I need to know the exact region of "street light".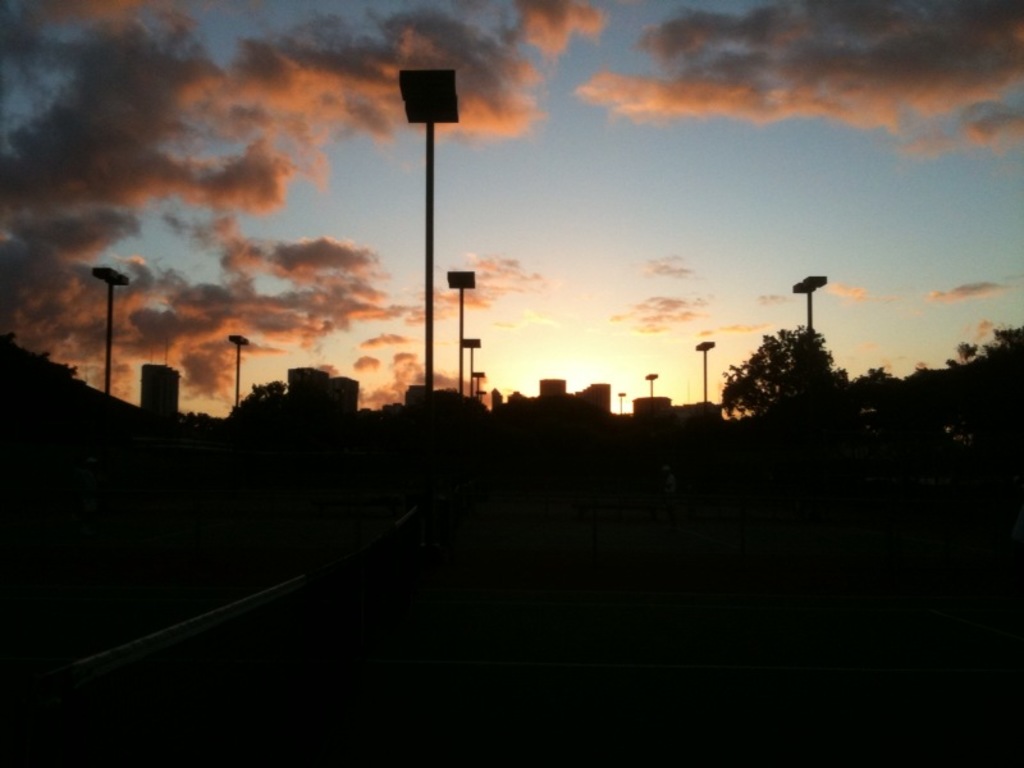
Region: [370,52,484,425].
